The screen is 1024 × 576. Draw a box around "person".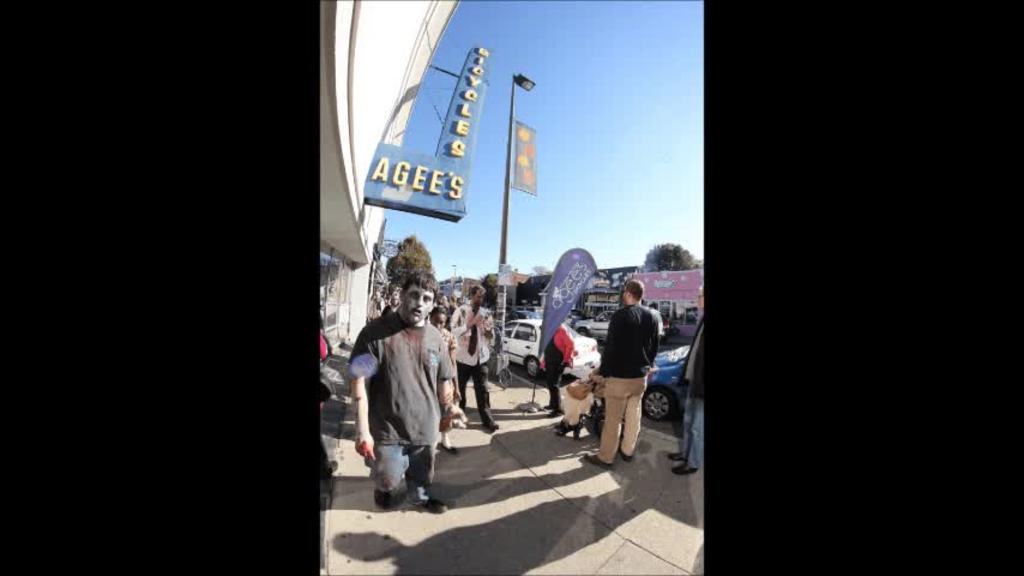
{"left": 574, "top": 278, "right": 653, "bottom": 470}.
